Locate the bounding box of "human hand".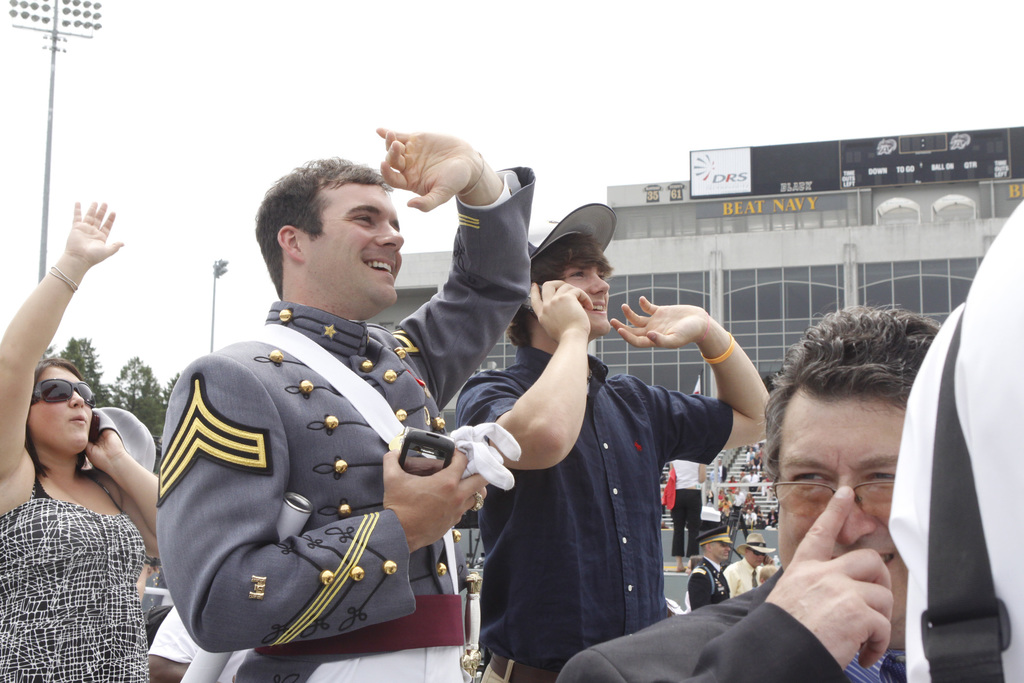
Bounding box: detection(63, 199, 125, 270).
